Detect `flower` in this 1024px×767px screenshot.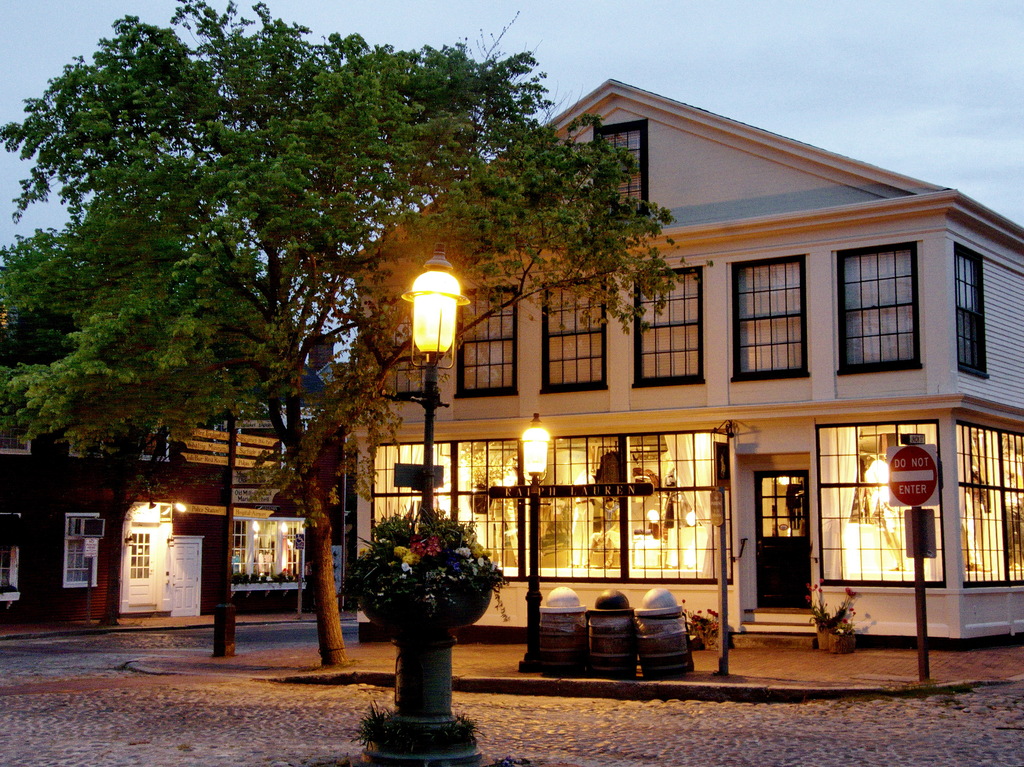
Detection: 824,602,829,606.
